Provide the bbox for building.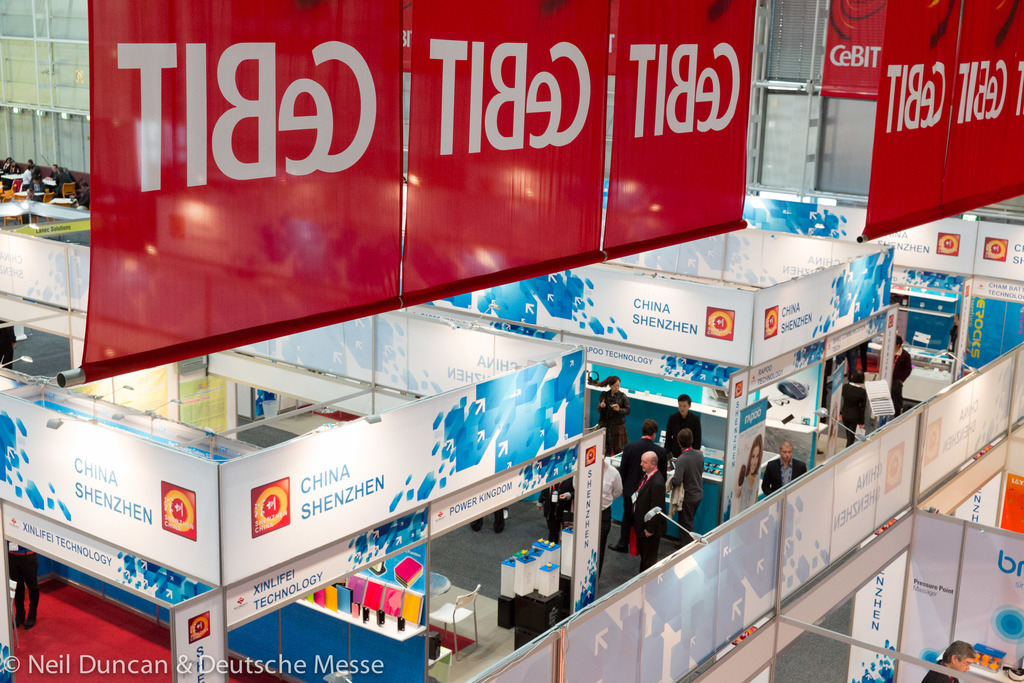
[0,0,1023,682].
